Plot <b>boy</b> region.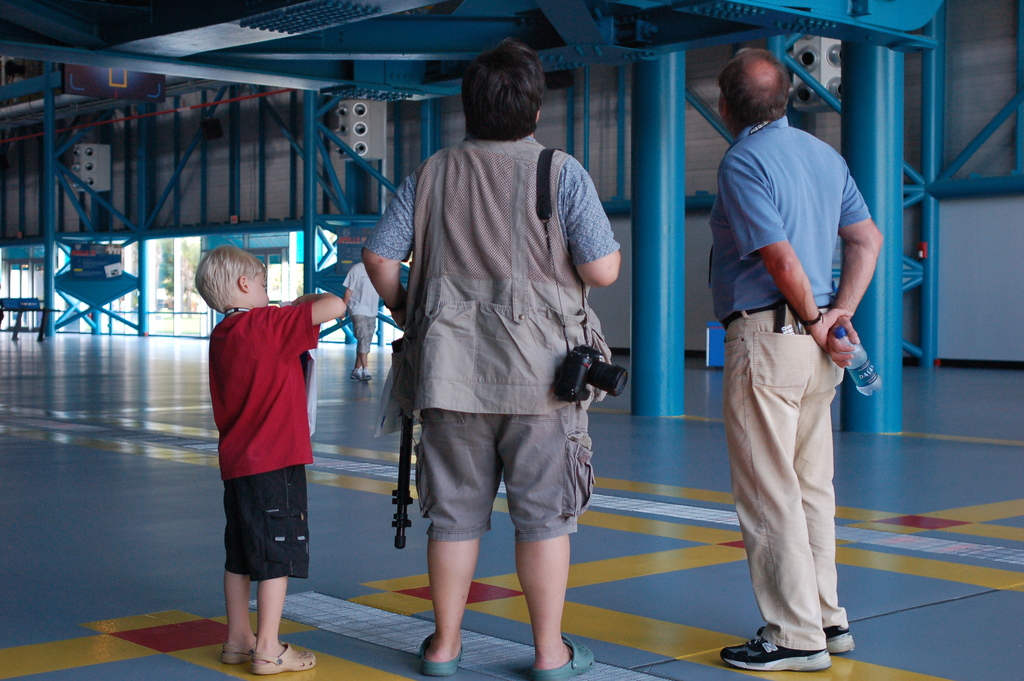
Plotted at x1=189, y1=231, x2=356, y2=656.
